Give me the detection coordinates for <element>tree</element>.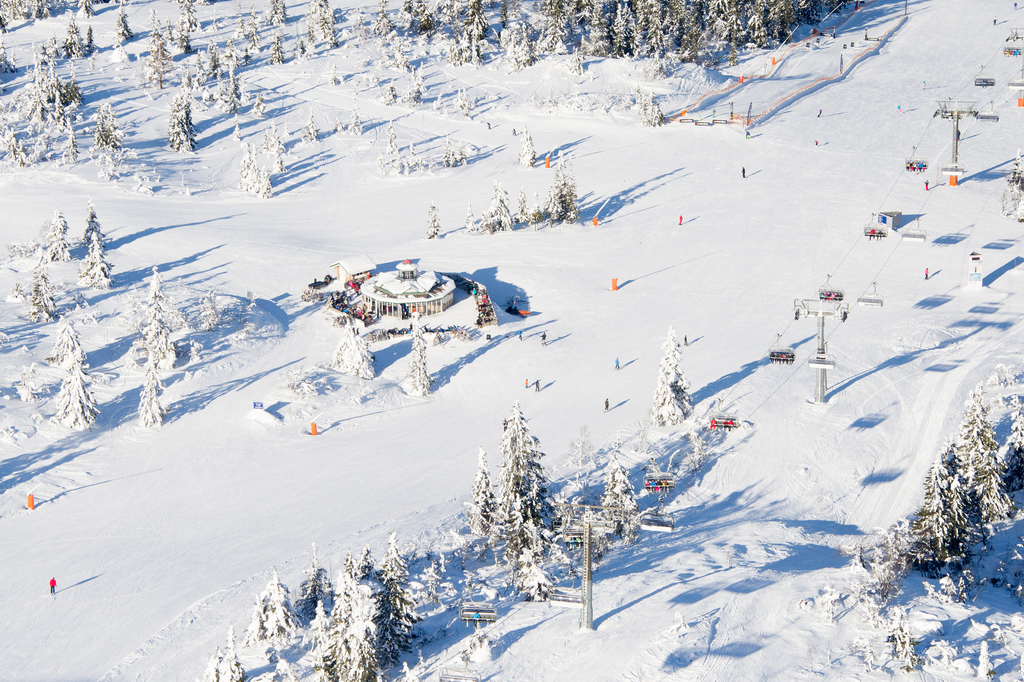
box(655, 332, 690, 426).
